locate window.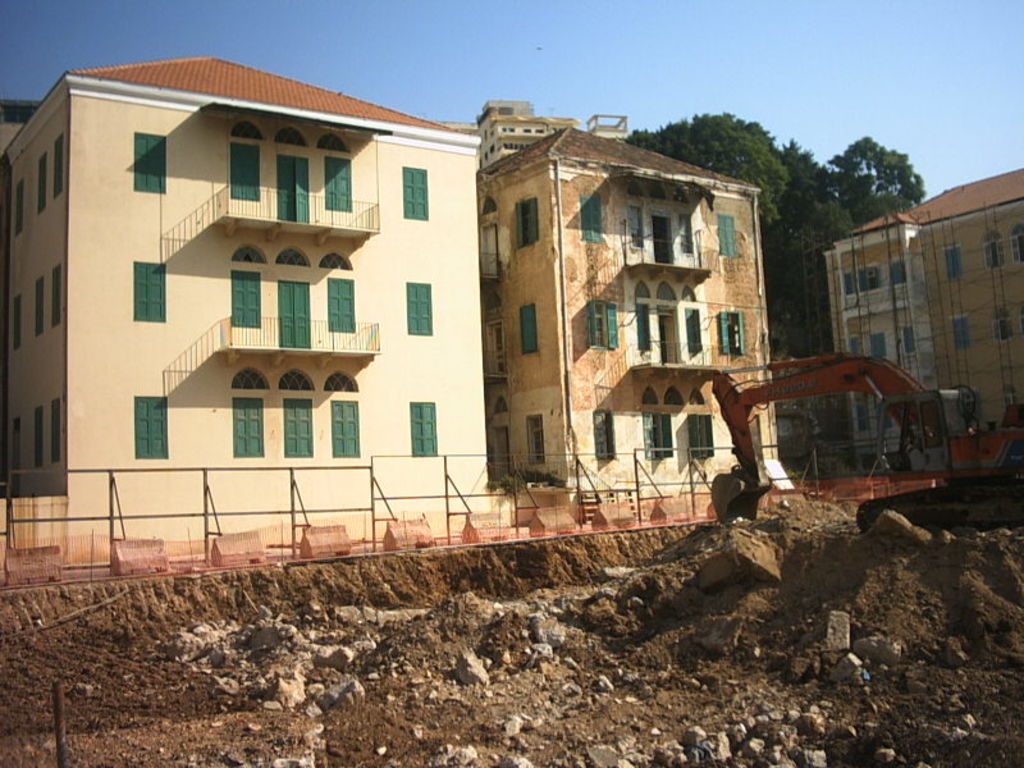
Bounding box: 1014 220 1023 261.
